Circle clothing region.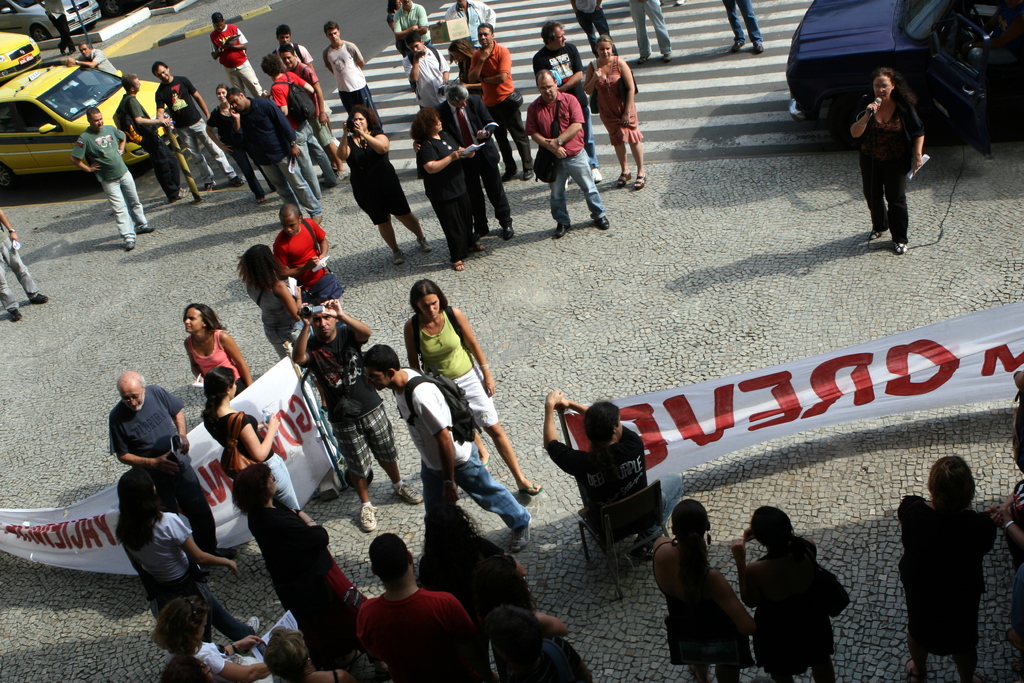
Region: pyautogui.locateOnScreen(0, 228, 42, 308).
